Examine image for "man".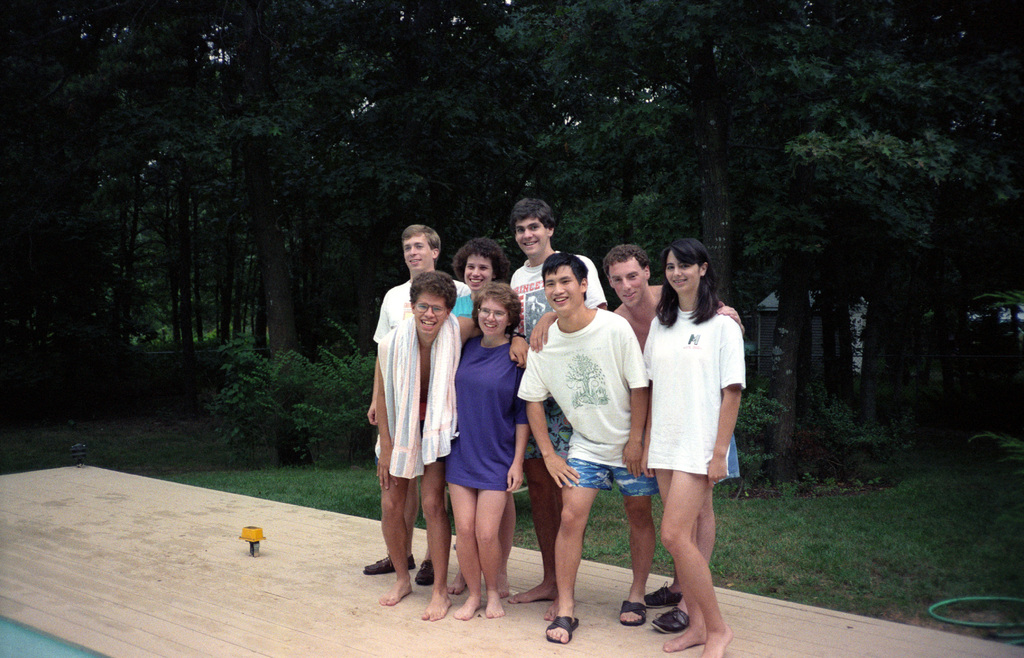
Examination result: (607, 245, 744, 636).
